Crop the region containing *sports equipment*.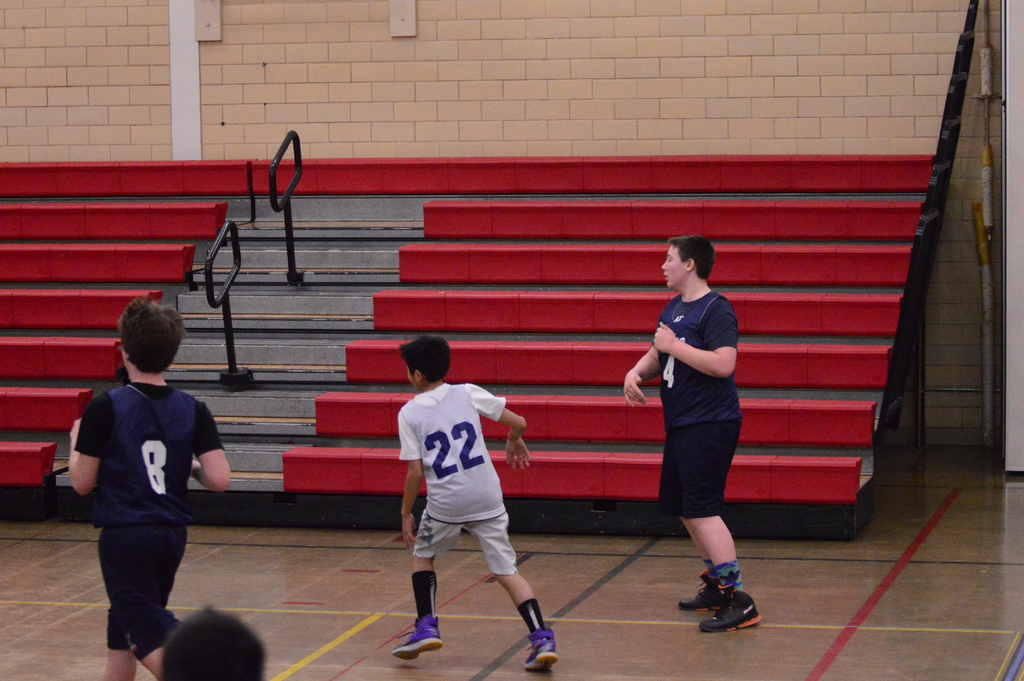
Crop region: locate(394, 615, 442, 659).
